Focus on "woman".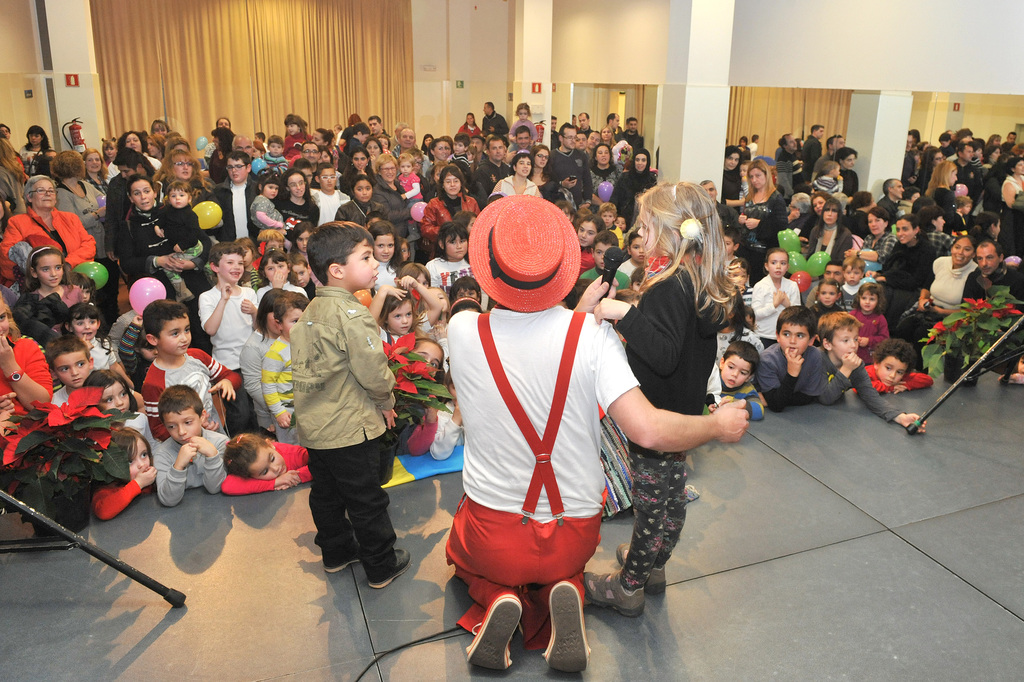
Focused at region(421, 135, 459, 203).
